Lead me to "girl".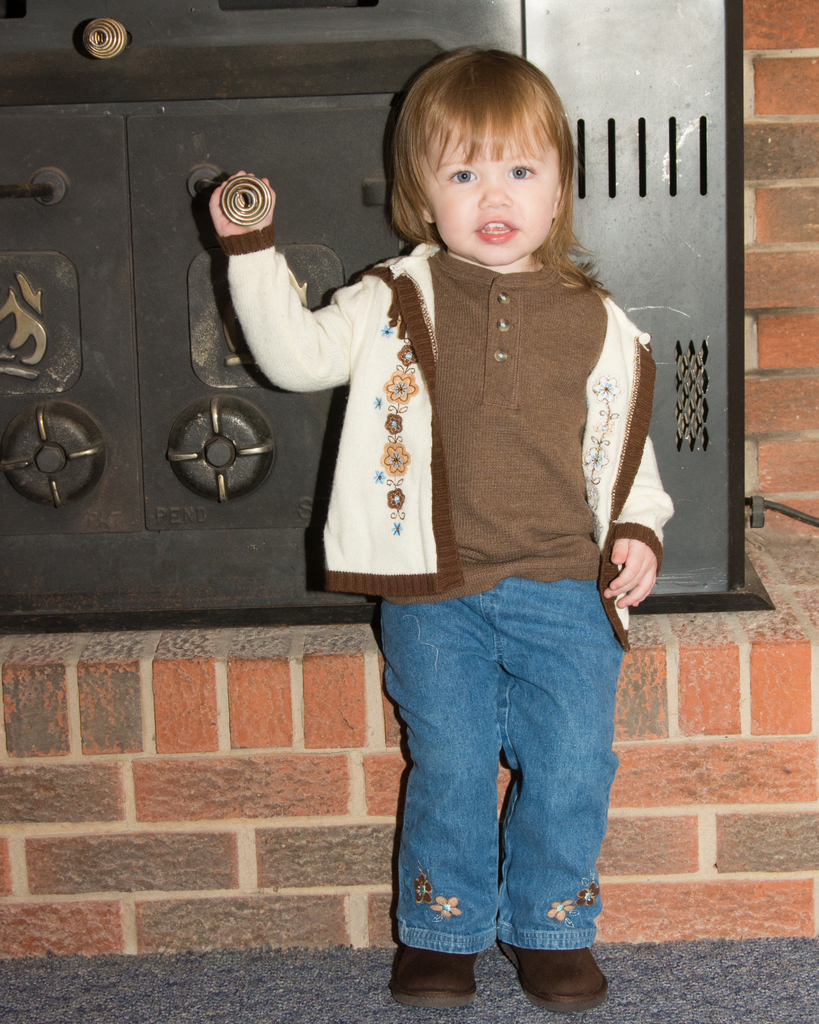
Lead to [left=207, top=48, right=674, bottom=1005].
